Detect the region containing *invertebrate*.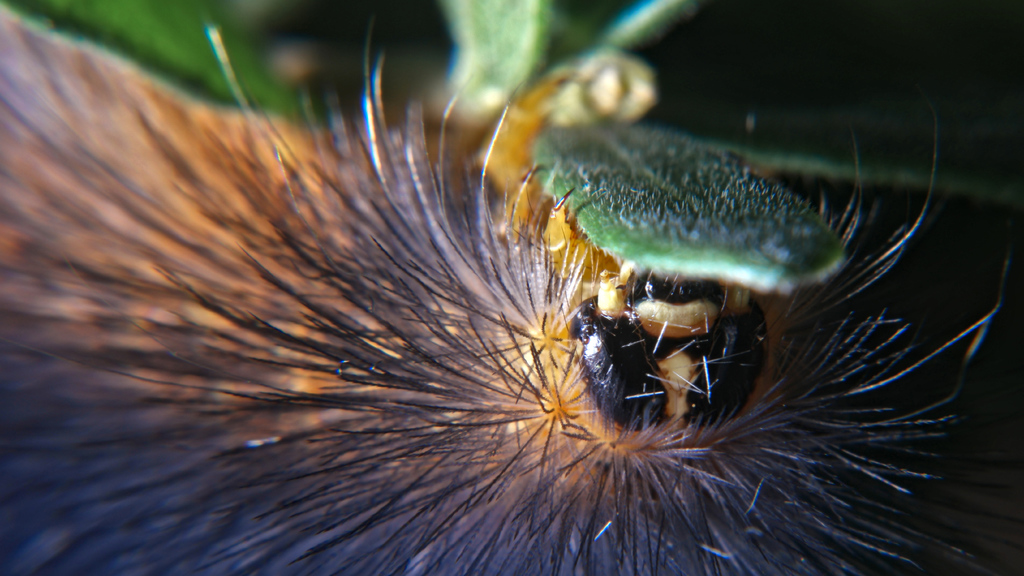
box(1, 0, 1023, 575).
